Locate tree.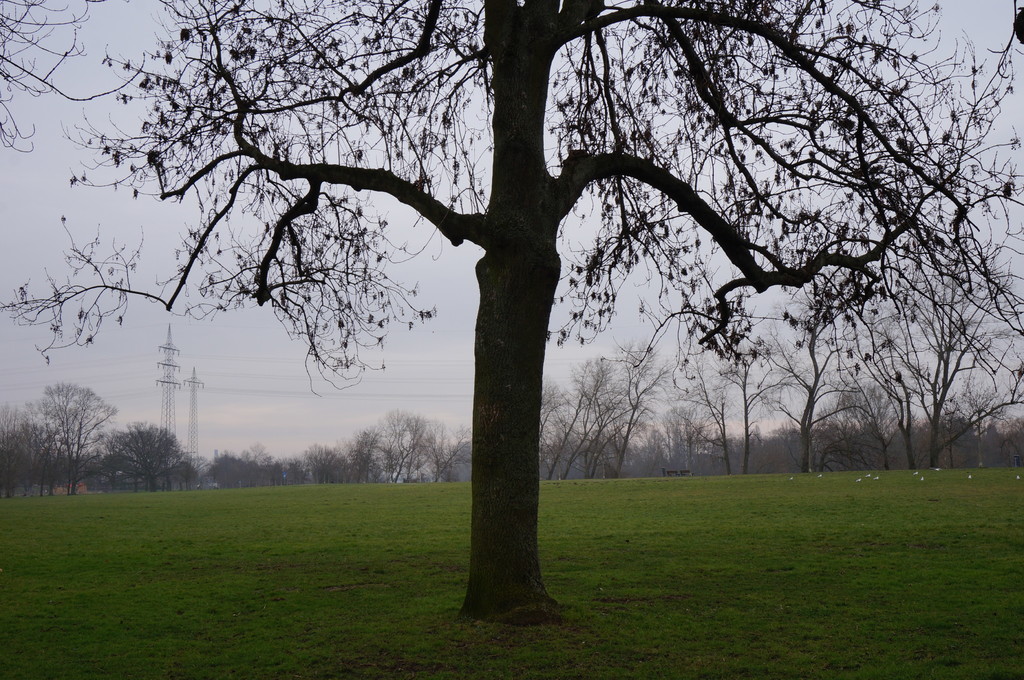
Bounding box: locate(95, 419, 179, 492).
